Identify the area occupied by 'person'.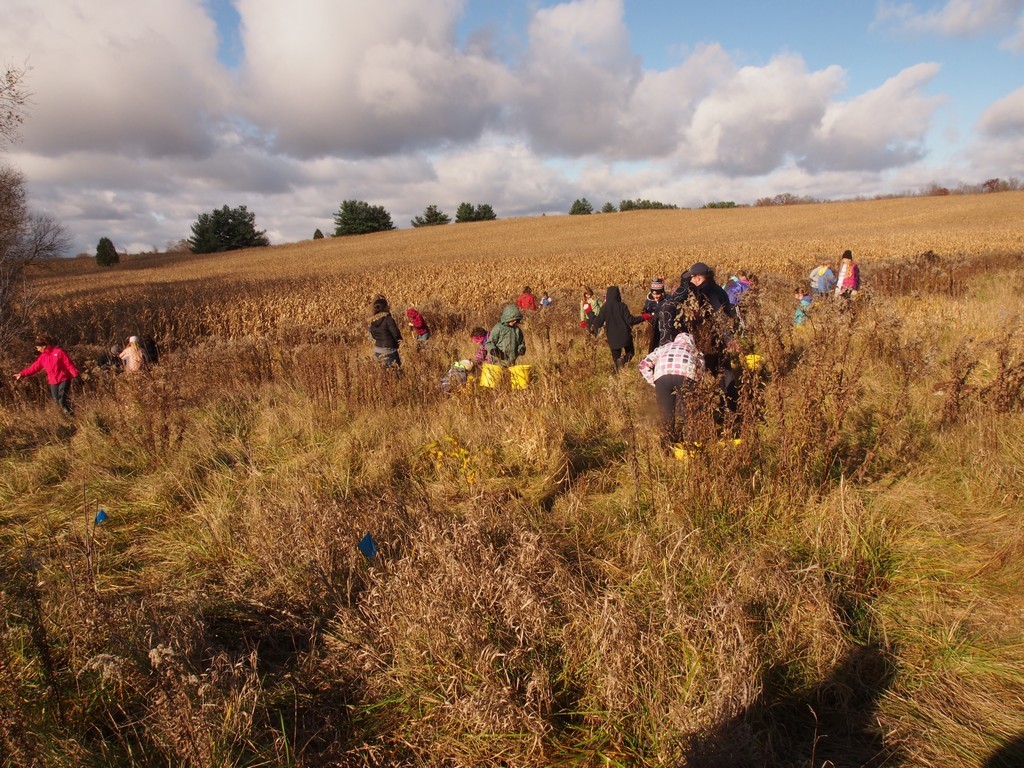
Area: <region>486, 303, 528, 365</region>.
